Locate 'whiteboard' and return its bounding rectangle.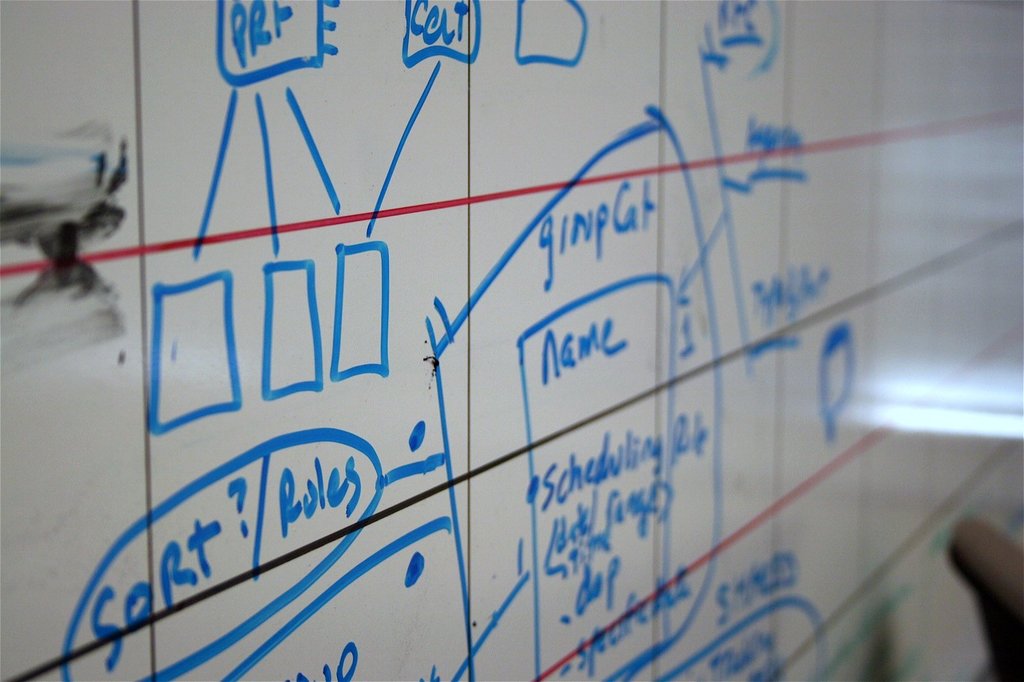
select_region(0, 0, 1023, 681).
